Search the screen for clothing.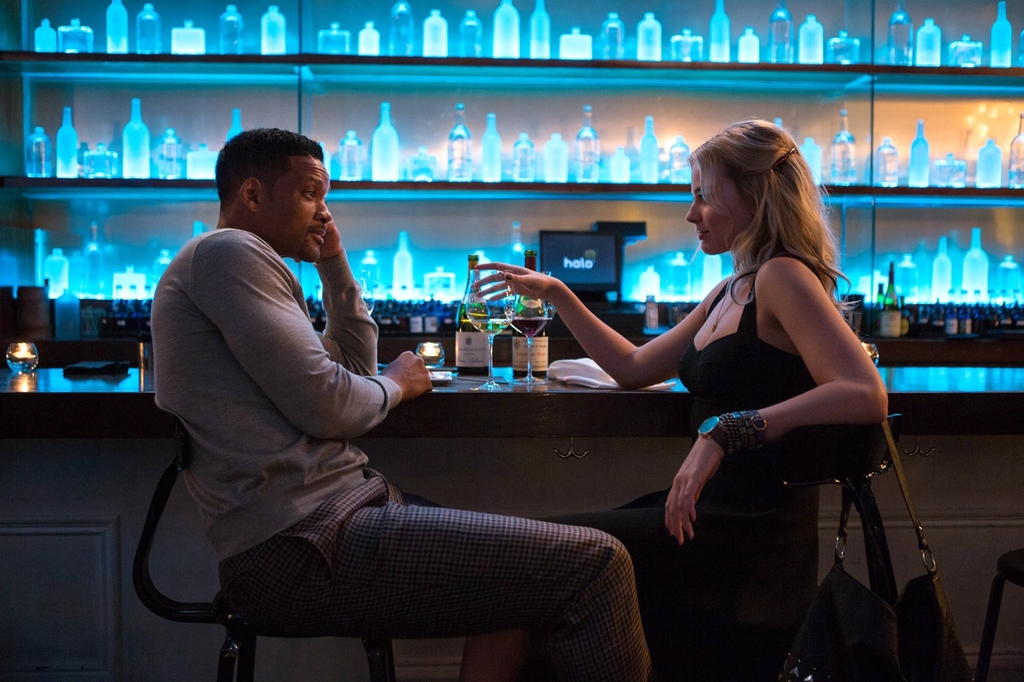
Found at bbox=(154, 228, 646, 681).
